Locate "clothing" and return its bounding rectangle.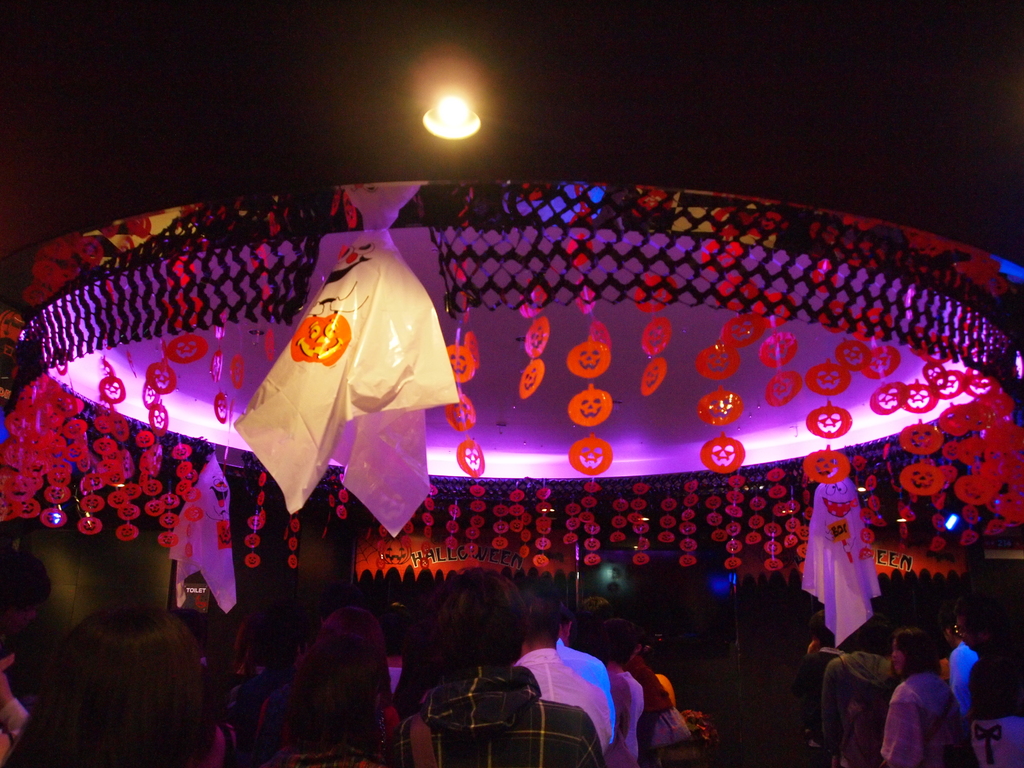
Rect(513, 638, 630, 749).
